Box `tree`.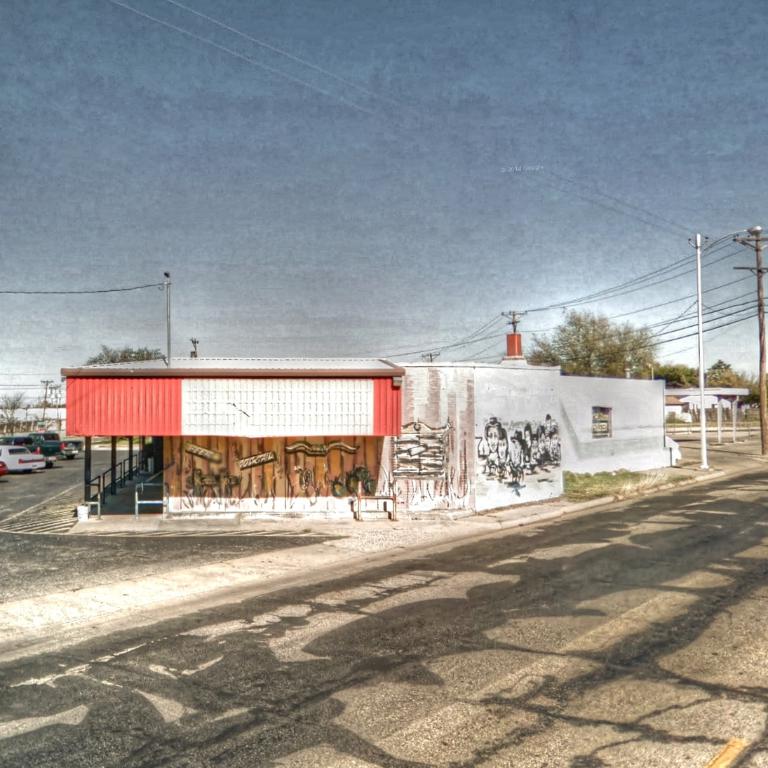
bbox=[559, 295, 668, 380].
